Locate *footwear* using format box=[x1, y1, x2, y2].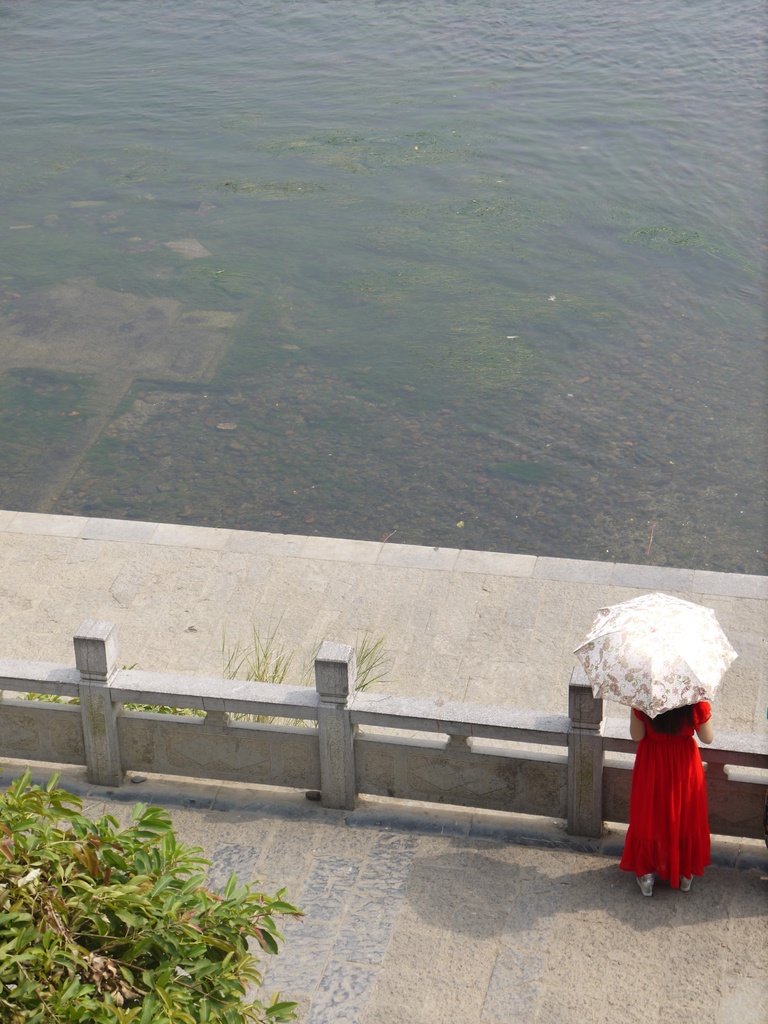
box=[636, 875, 659, 903].
